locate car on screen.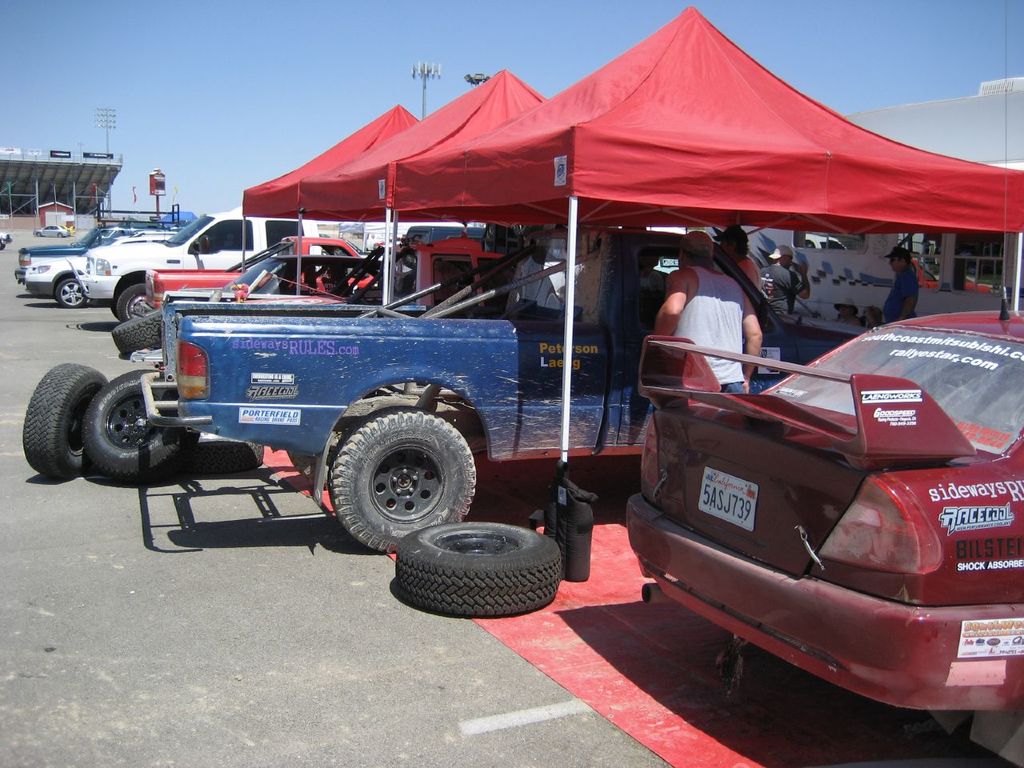
On screen at bbox(622, 0, 1023, 764).
